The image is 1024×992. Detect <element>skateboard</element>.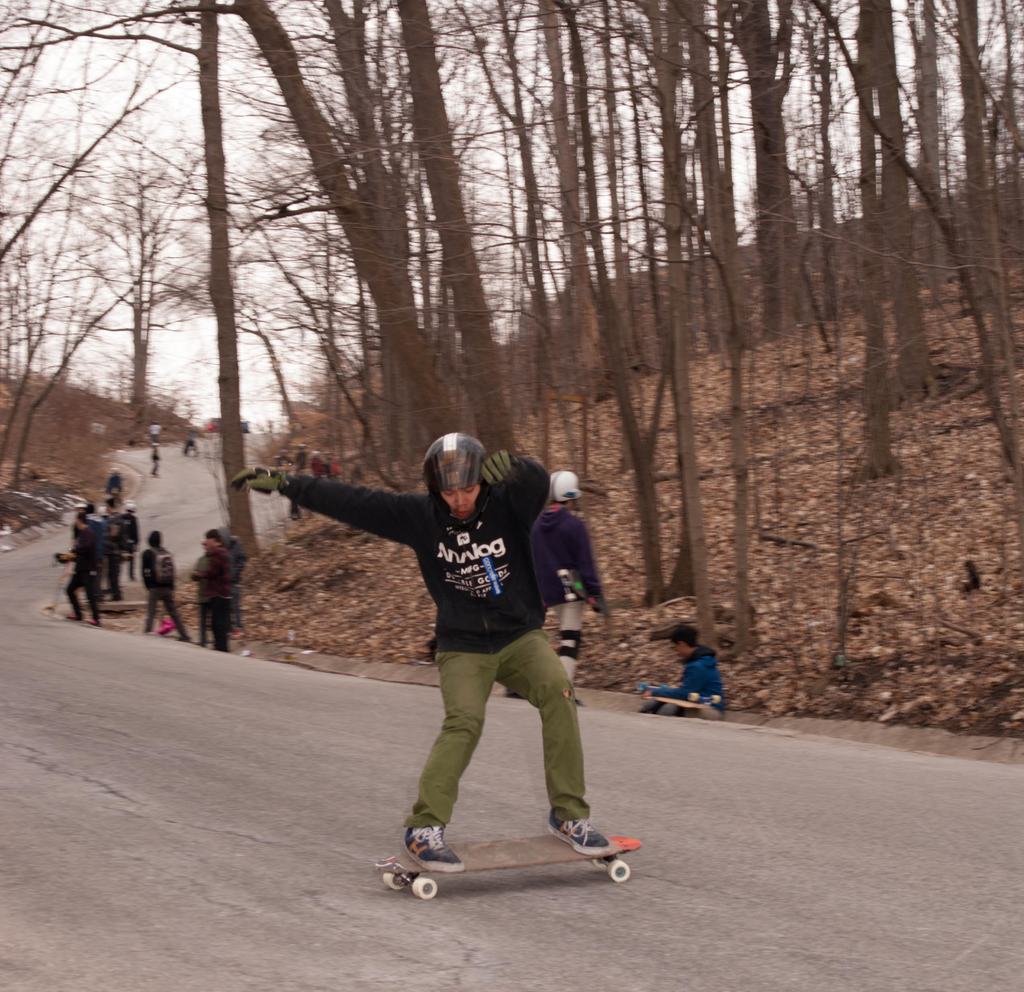
Detection: select_region(45, 550, 67, 605).
